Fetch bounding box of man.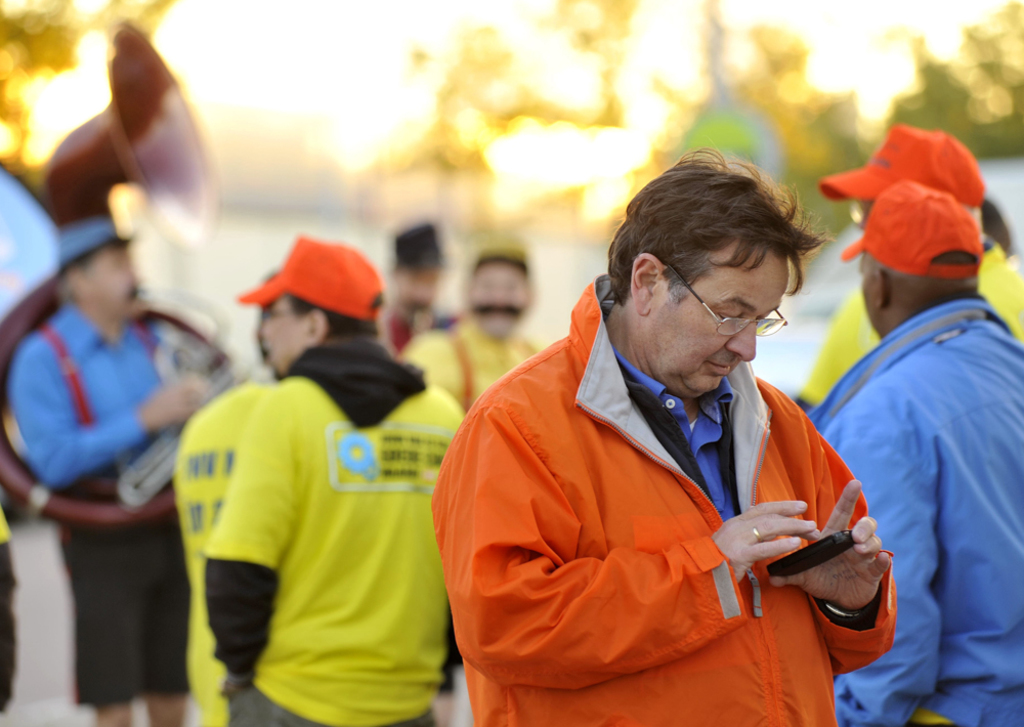
Bbox: rect(203, 233, 465, 726).
